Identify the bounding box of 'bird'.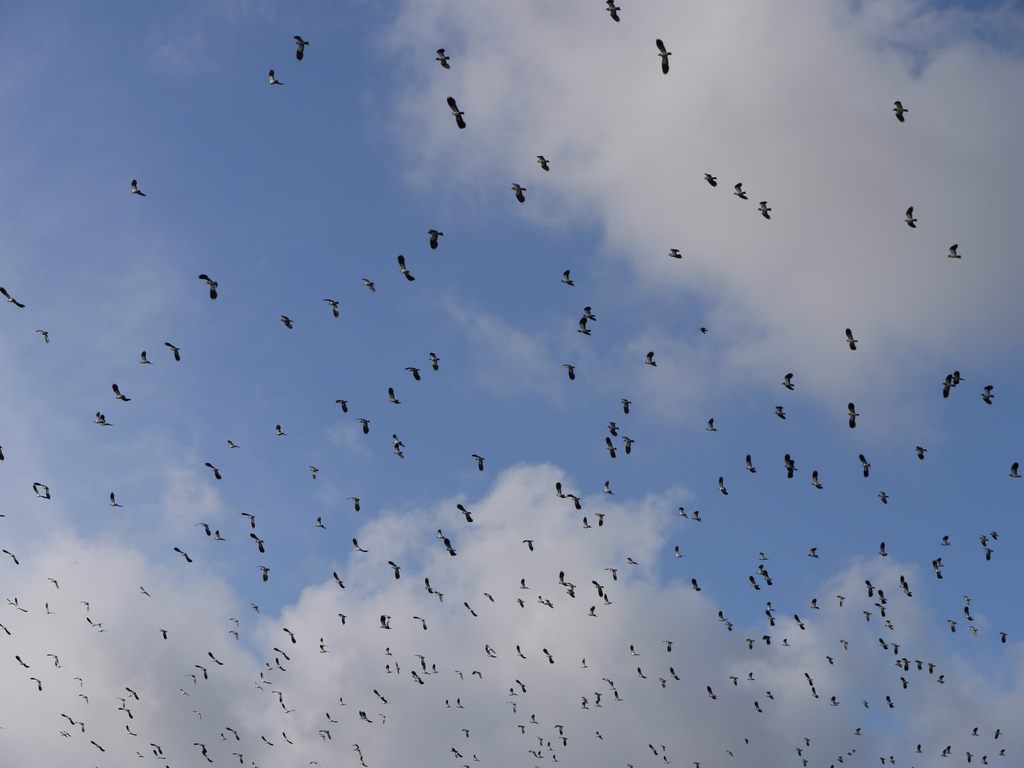
detection(350, 534, 365, 554).
